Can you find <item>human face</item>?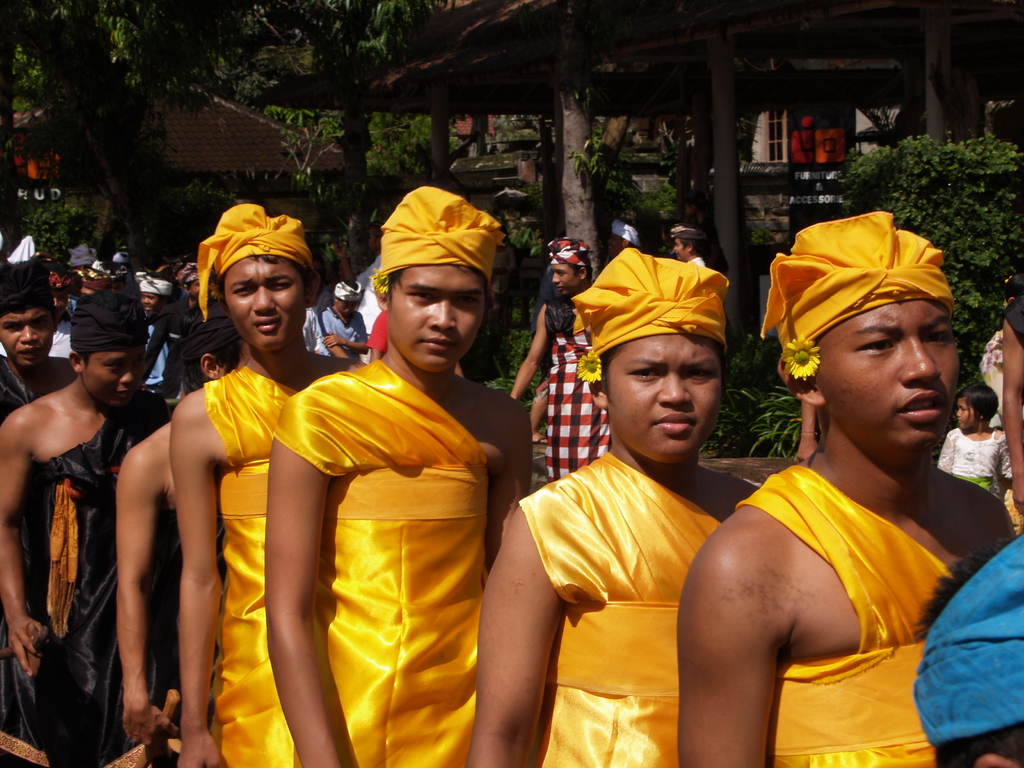
Yes, bounding box: (609, 335, 725, 463).
